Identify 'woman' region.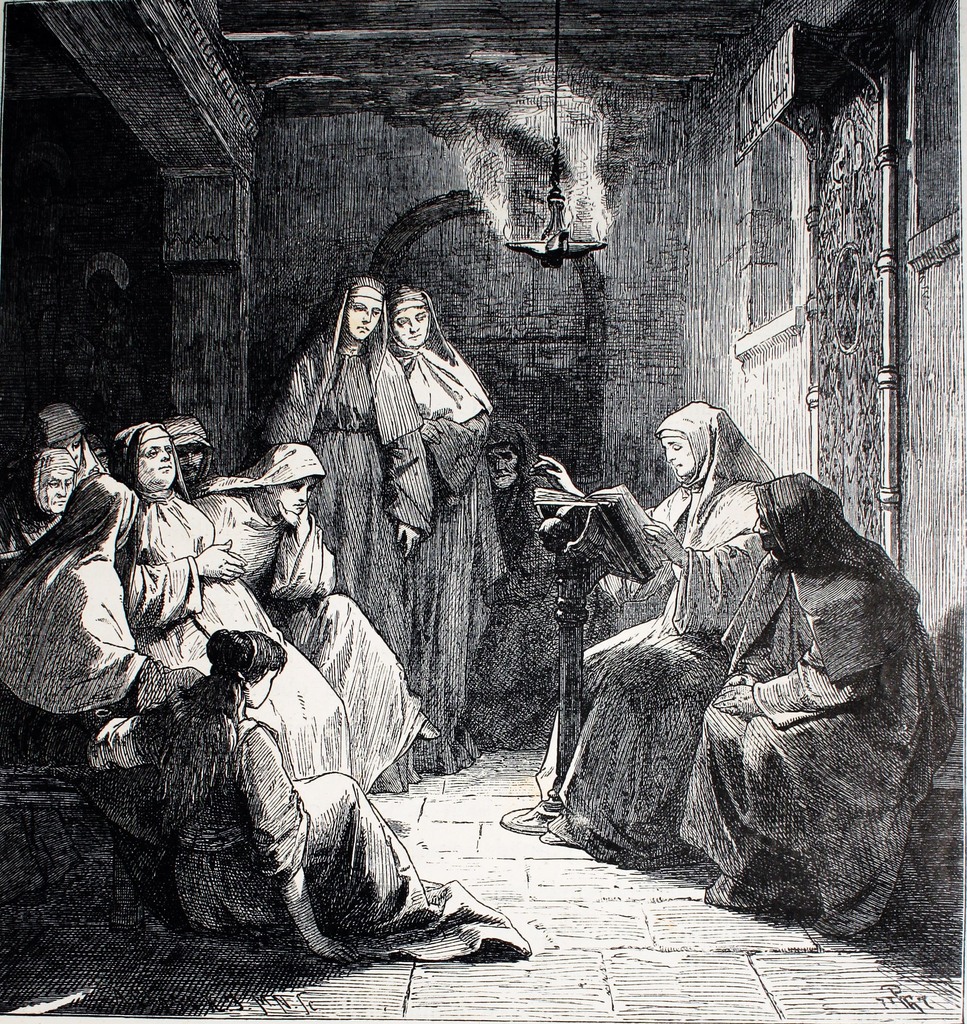
Region: bbox=[0, 476, 195, 751].
